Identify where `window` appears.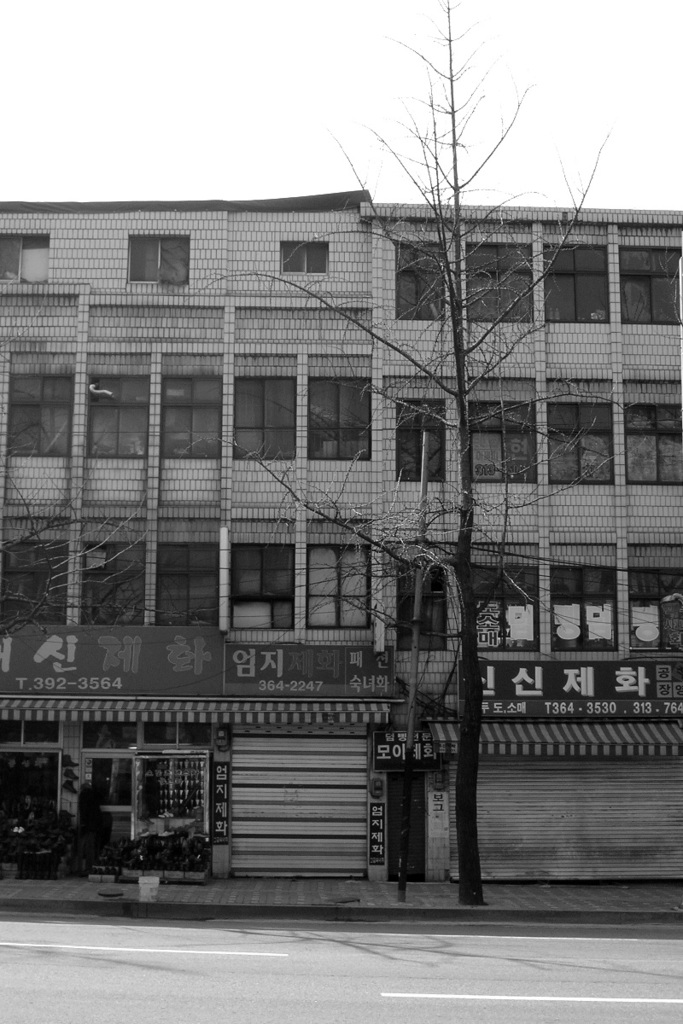
Appears at x1=0 y1=536 x2=76 y2=631.
